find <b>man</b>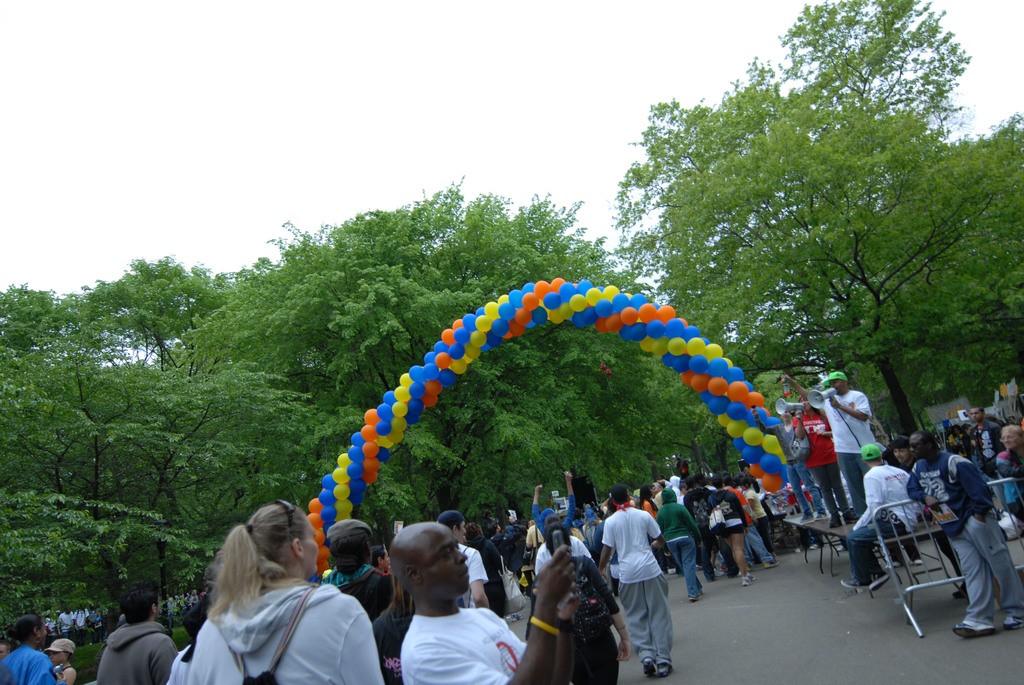
box(900, 427, 1023, 638)
